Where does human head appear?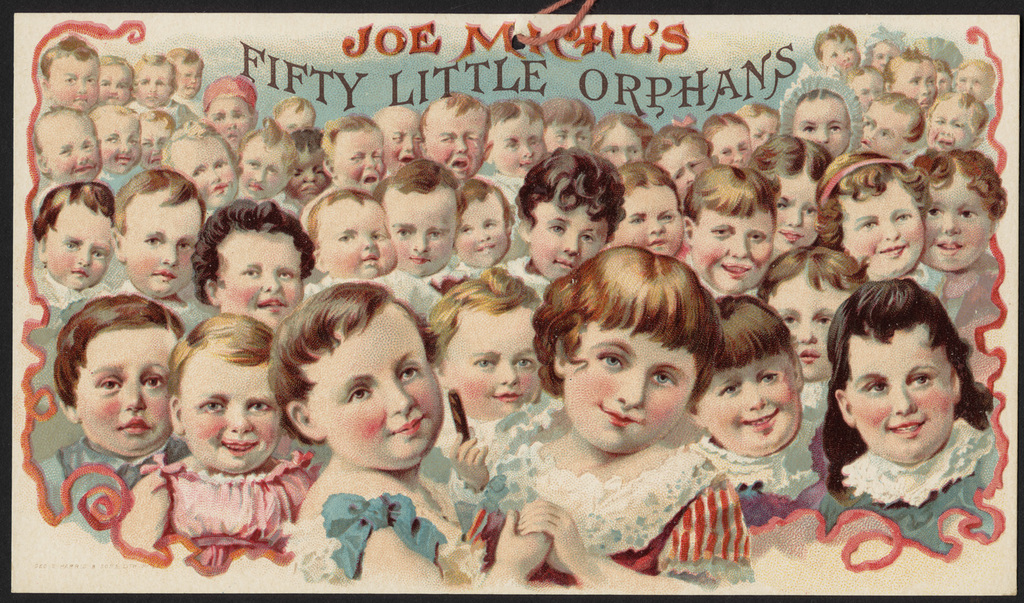
Appears at BBox(713, 307, 816, 457).
